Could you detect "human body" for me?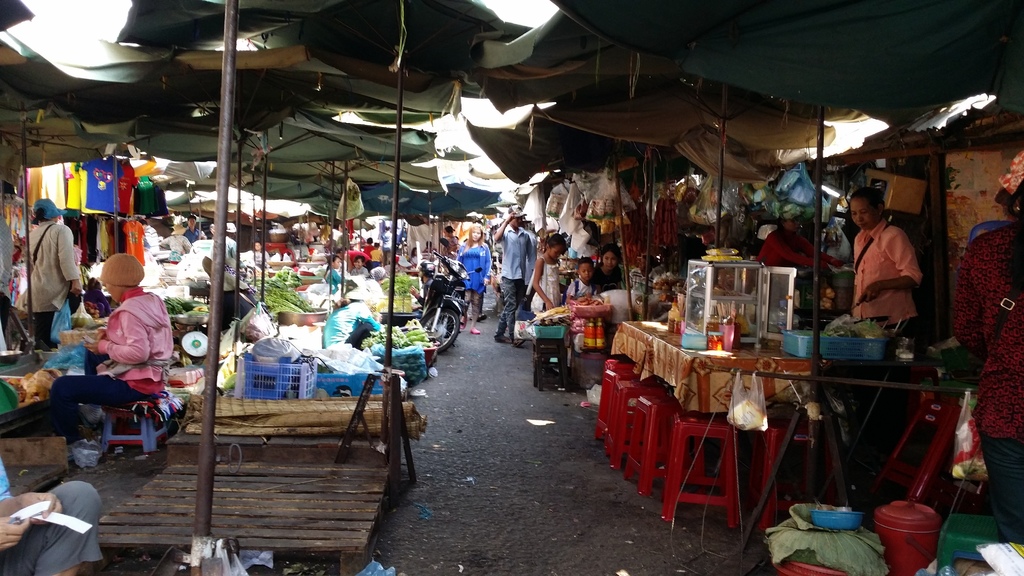
Detection result: detection(518, 234, 559, 326).
